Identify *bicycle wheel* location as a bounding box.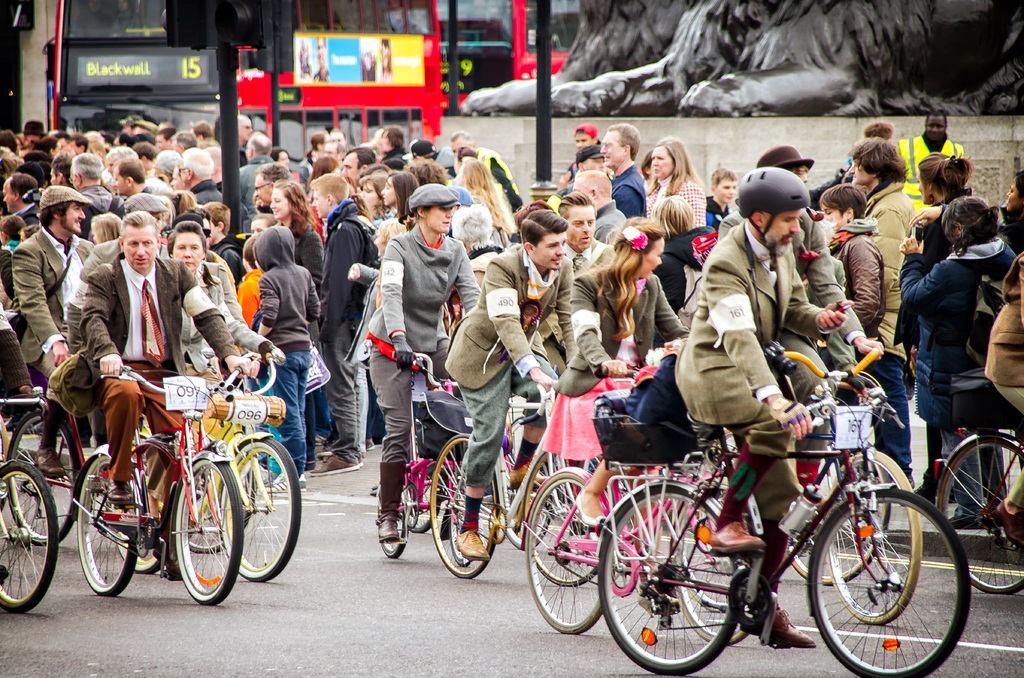
detection(405, 473, 440, 534).
